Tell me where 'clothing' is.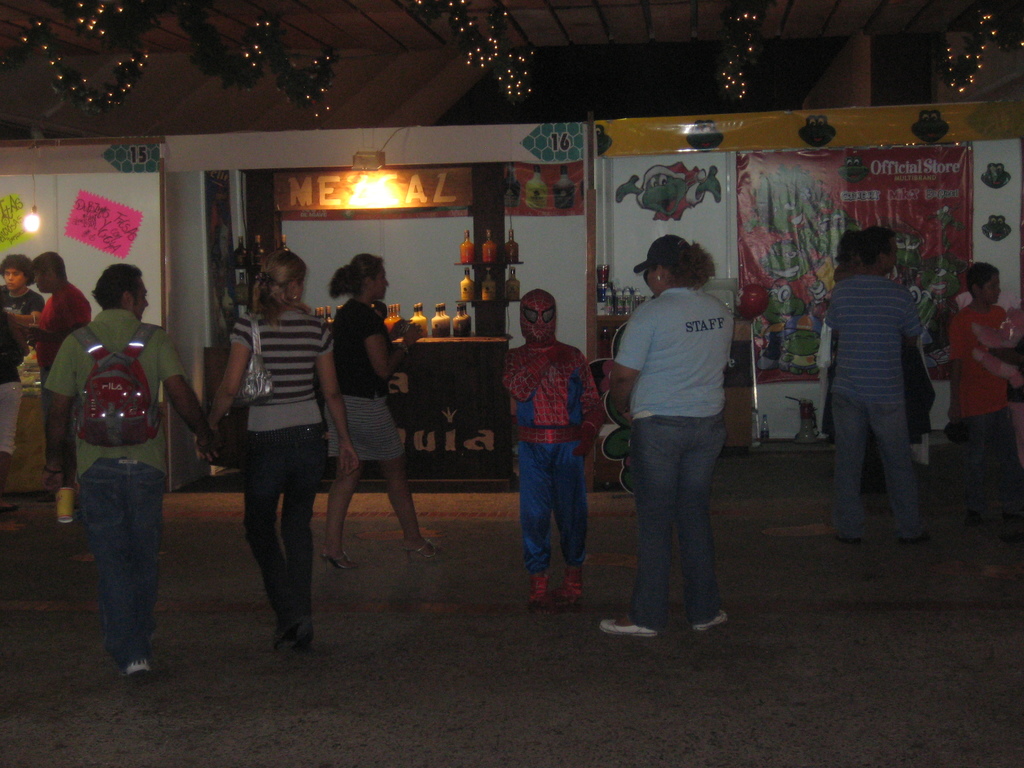
'clothing' is at 626/416/728/621.
